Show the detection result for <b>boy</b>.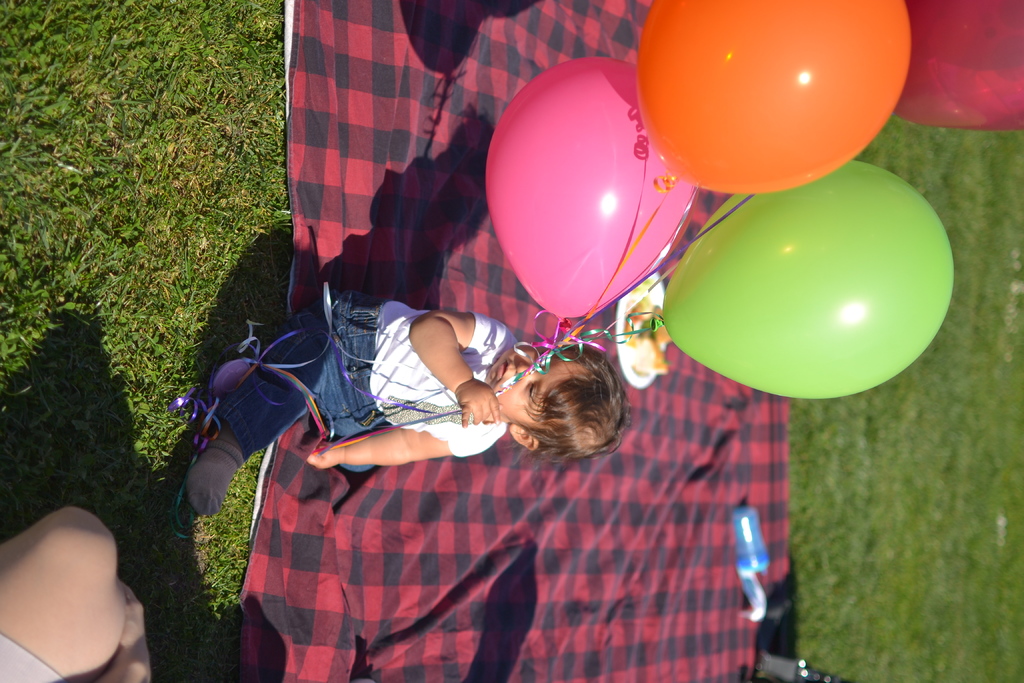
186/290/628/518.
